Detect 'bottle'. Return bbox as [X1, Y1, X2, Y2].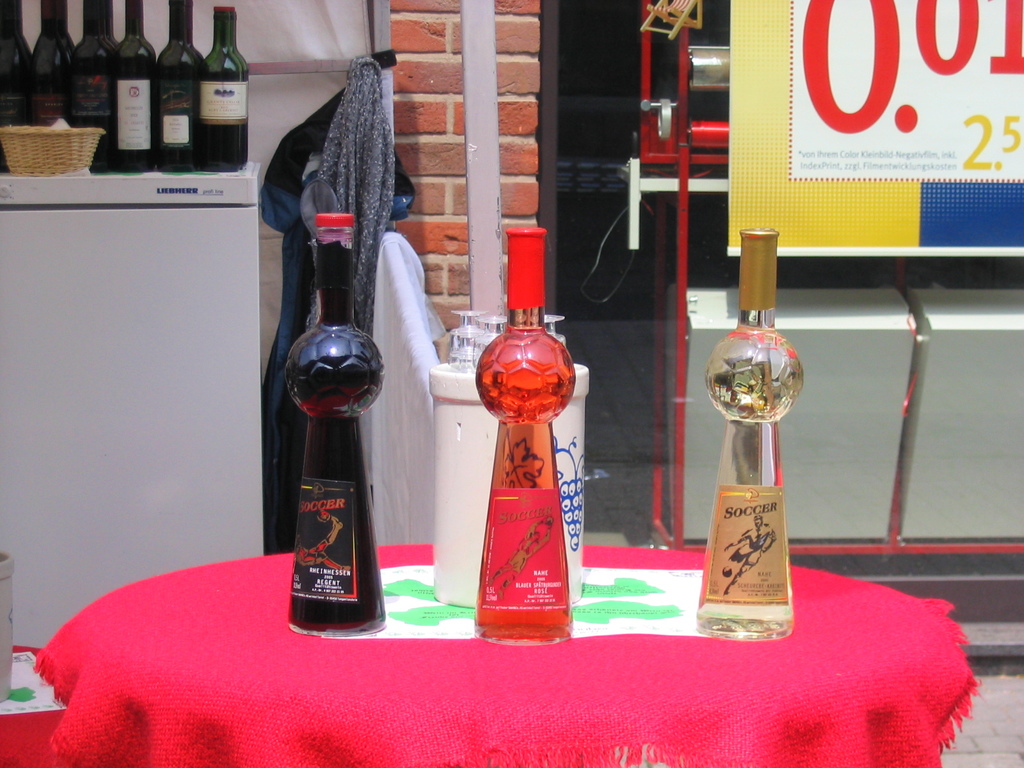
[29, 0, 76, 128].
